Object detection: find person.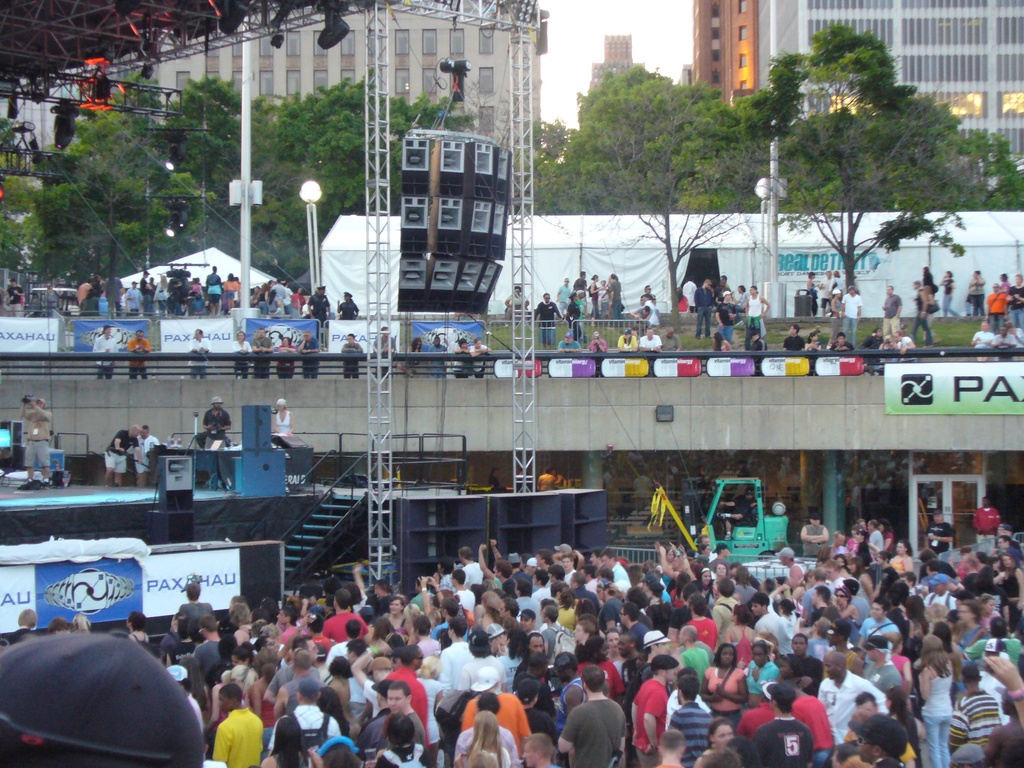
501/287/528/324.
